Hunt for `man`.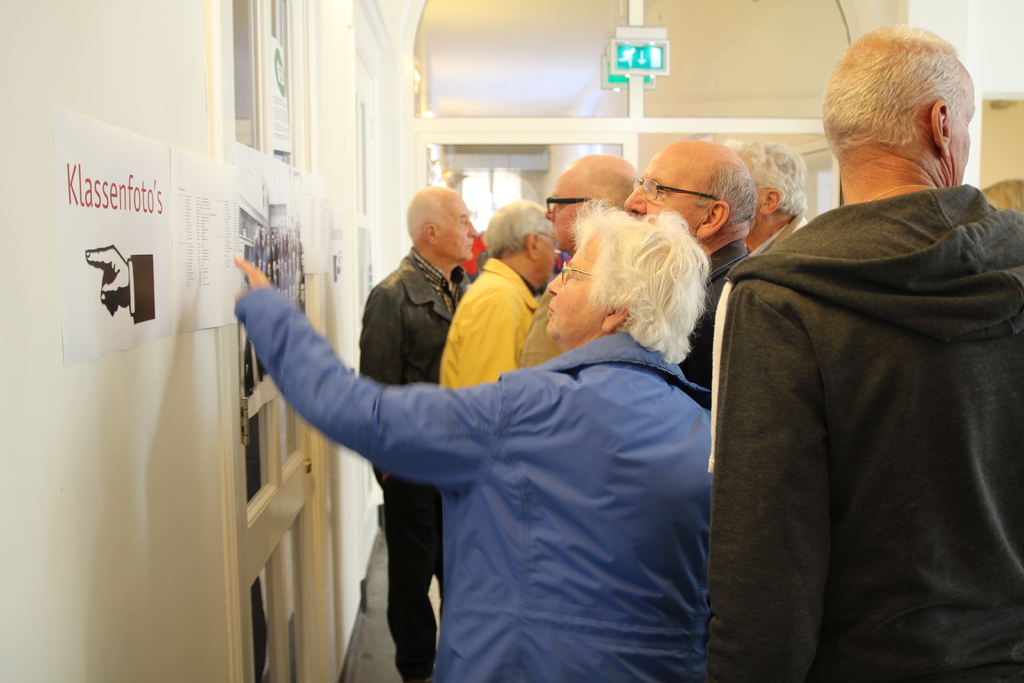
Hunted down at rect(348, 186, 480, 682).
